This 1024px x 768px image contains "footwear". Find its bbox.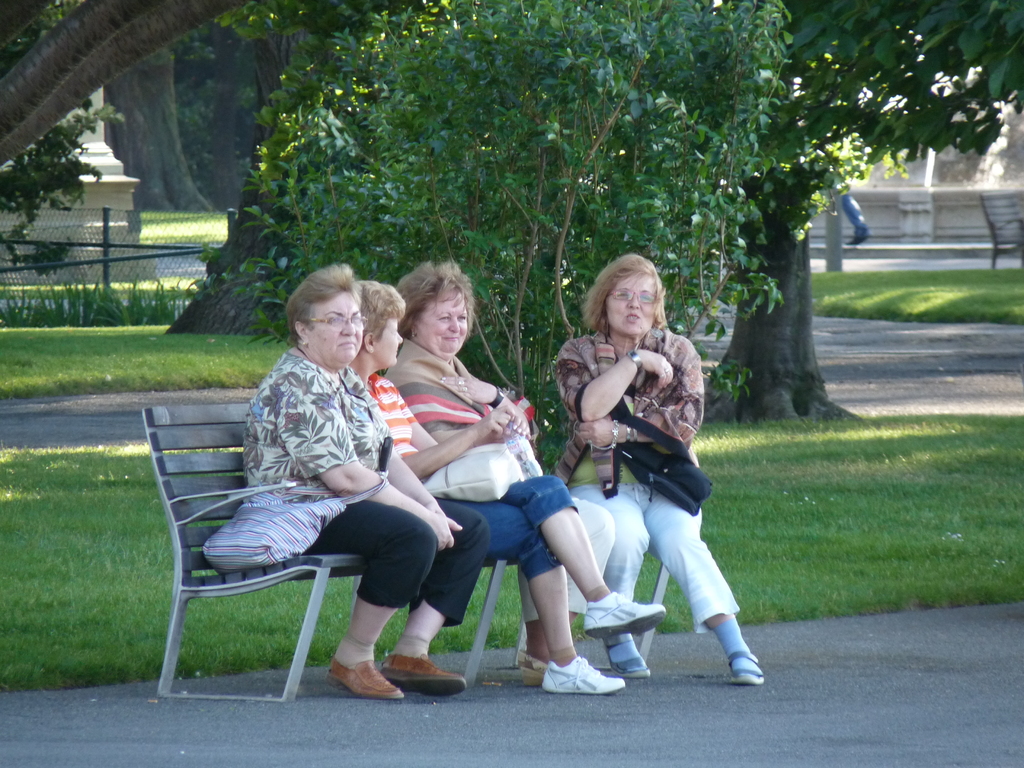
[546,655,625,701].
